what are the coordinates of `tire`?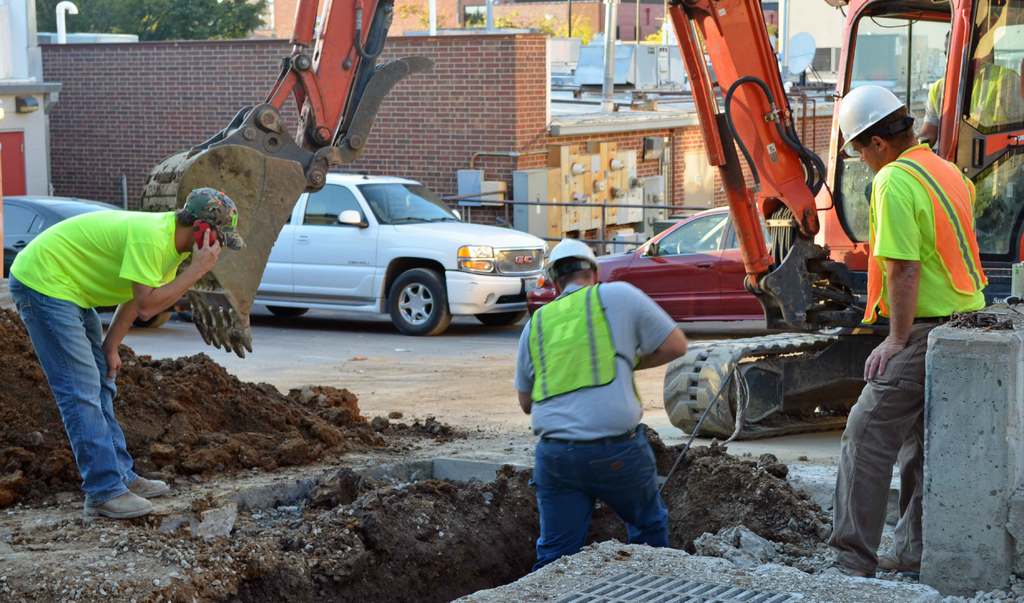
(373, 262, 443, 329).
